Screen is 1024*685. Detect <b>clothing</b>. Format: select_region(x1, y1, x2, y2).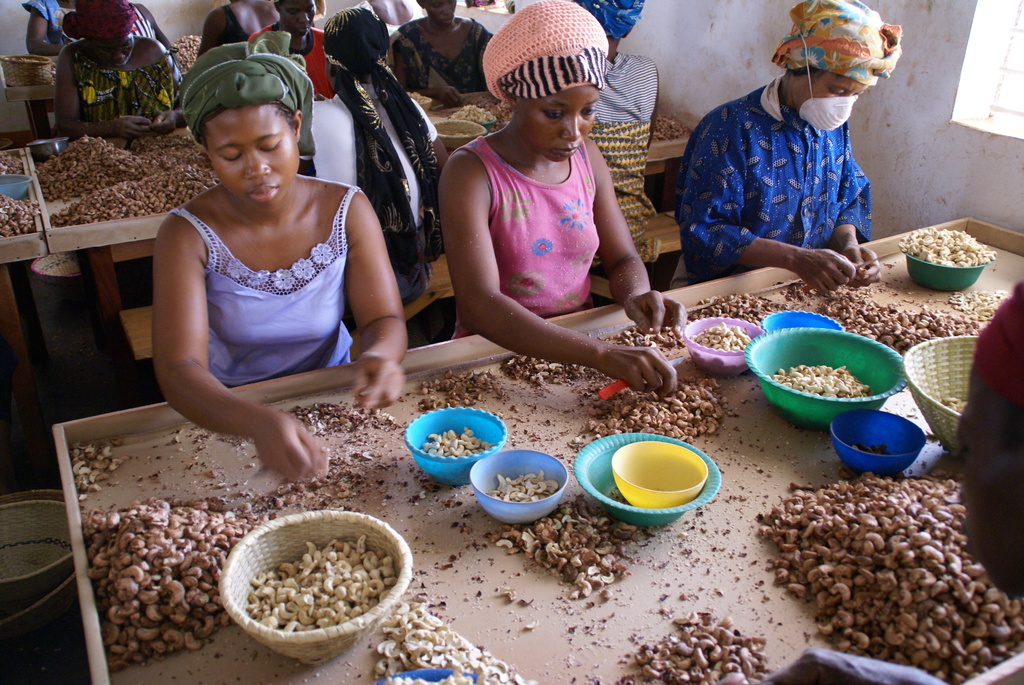
select_region(200, 2, 235, 51).
